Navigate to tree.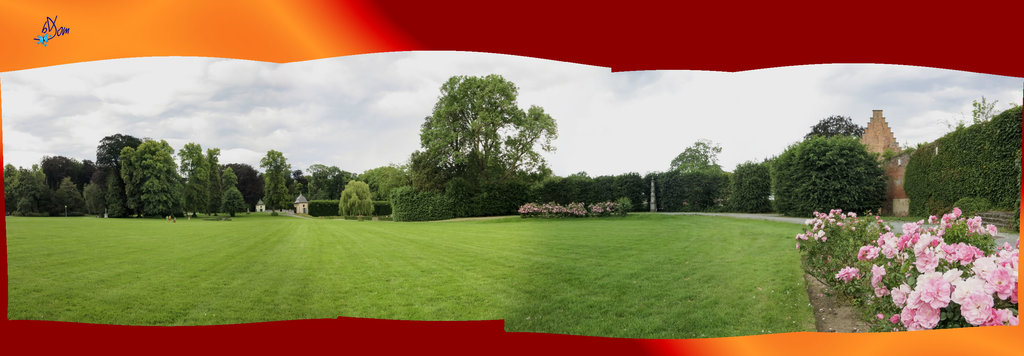
Navigation target: (662, 129, 723, 167).
